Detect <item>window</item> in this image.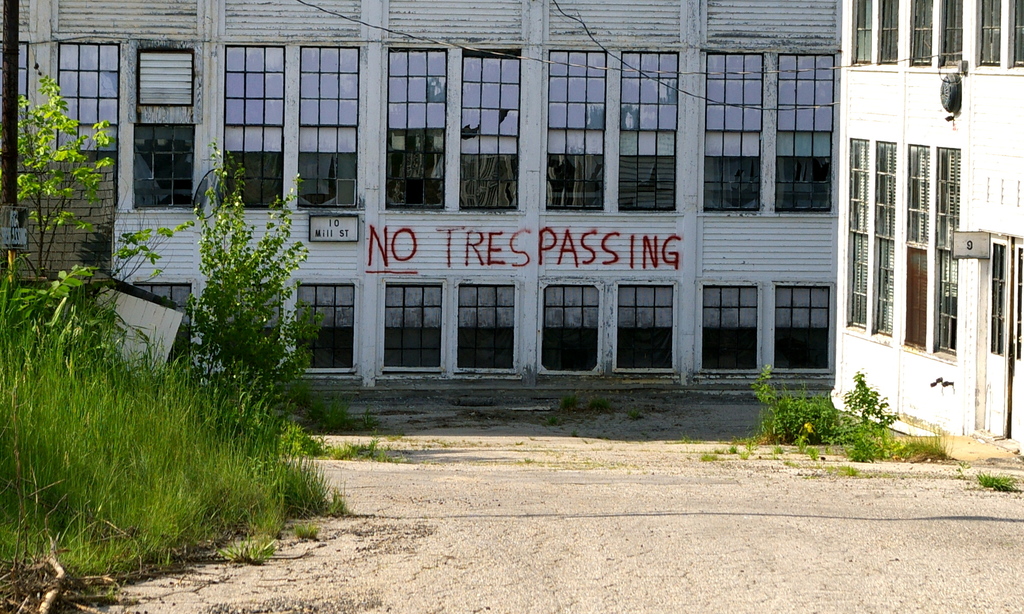
Detection: {"x1": 545, "y1": 279, "x2": 600, "y2": 371}.
